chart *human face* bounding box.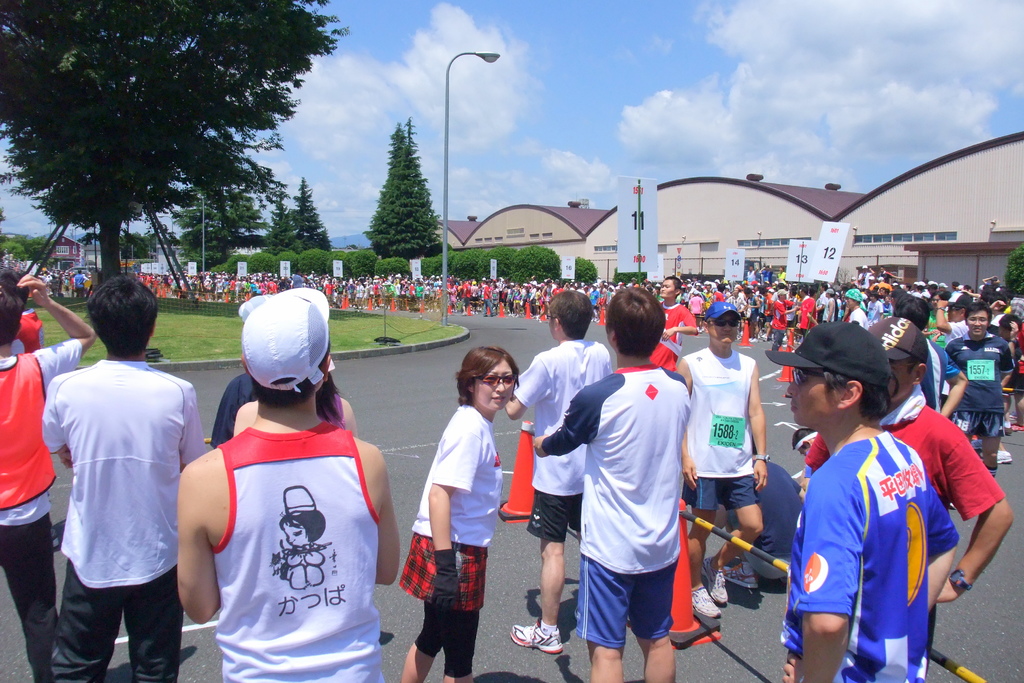
Charted: (left=970, top=311, right=989, bottom=335).
